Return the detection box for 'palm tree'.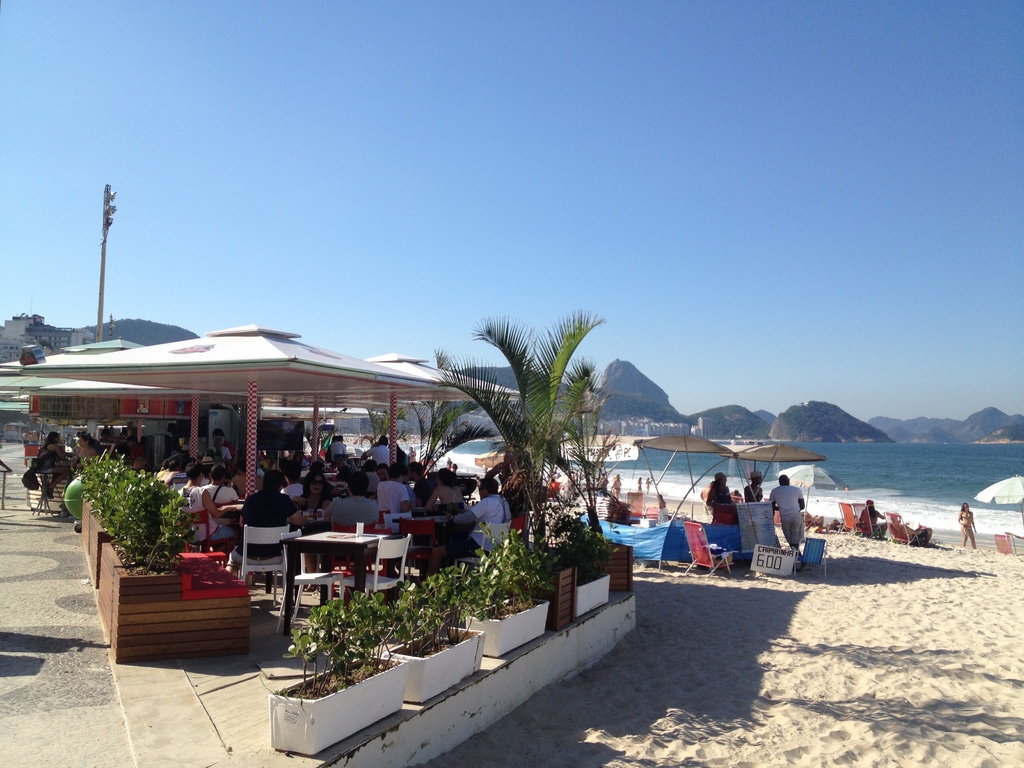
left=354, top=396, right=411, bottom=451.
